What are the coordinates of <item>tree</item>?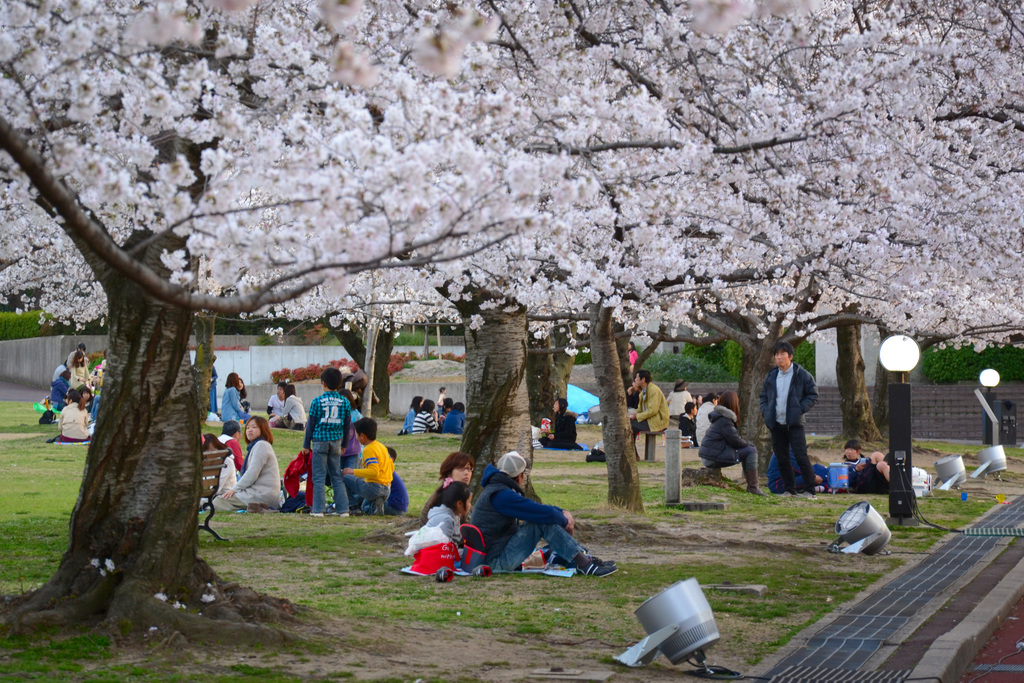
(820, 0, 1023, 483).
